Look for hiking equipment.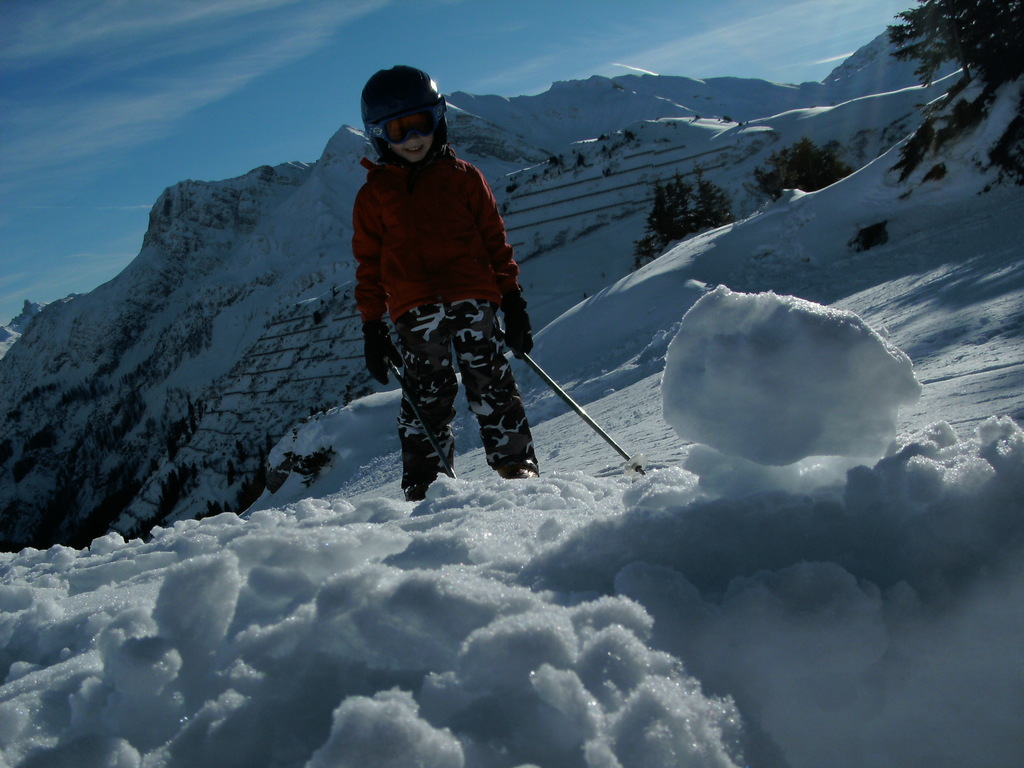
Found: (361, 64, 447, 164).
